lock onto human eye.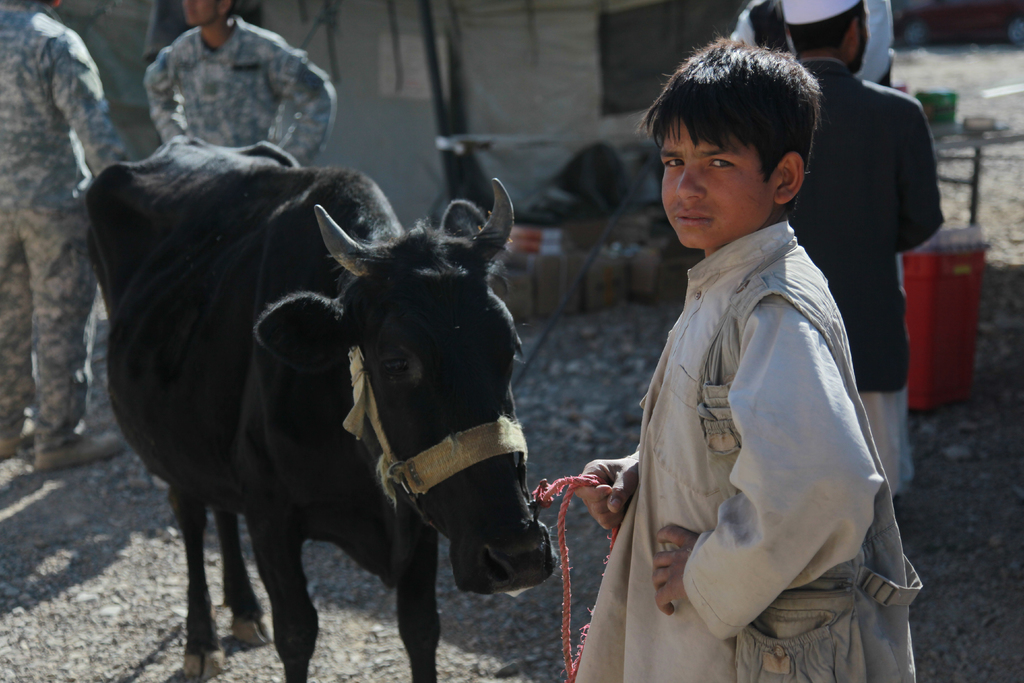
Locked: BBox(707, 157, 740, 173).
